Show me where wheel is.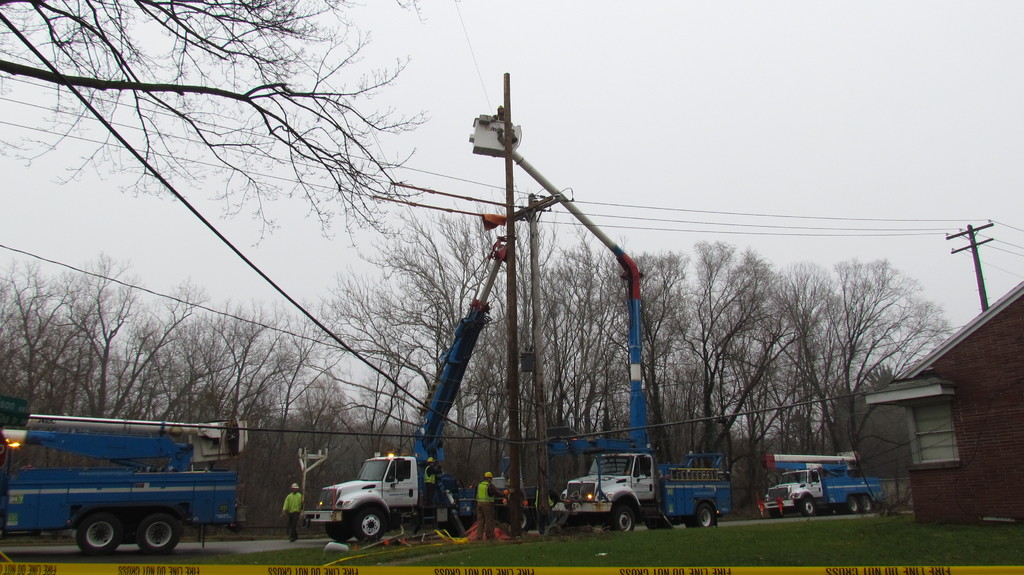
wheel is at x1=323, y1=523, x2=353, y2=542.
